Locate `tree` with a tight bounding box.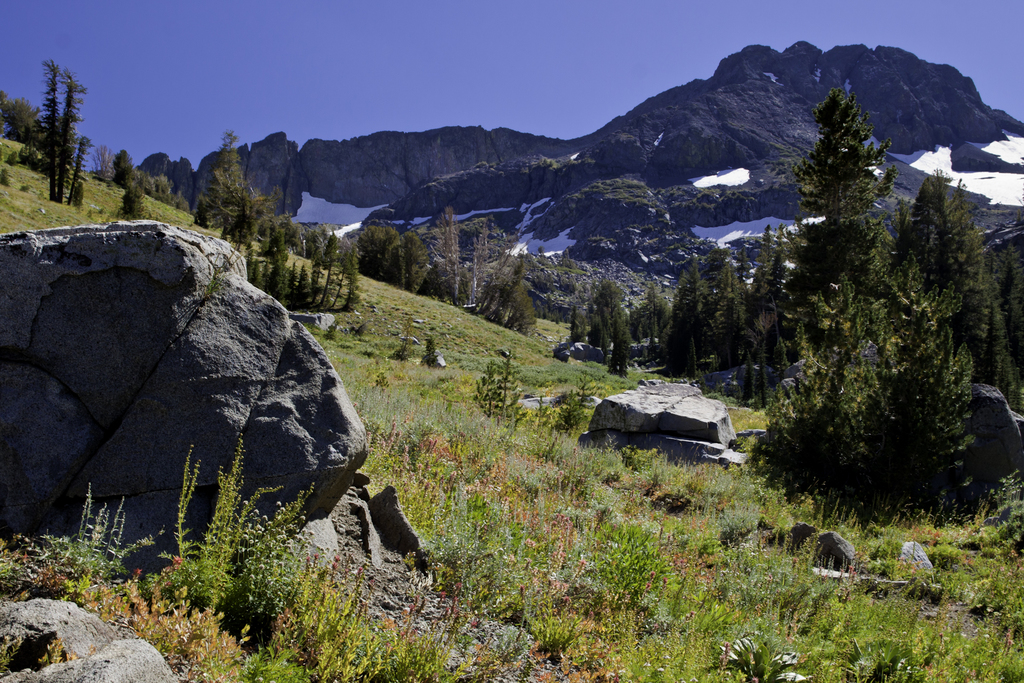
<box>705,252,748,367</box>.
